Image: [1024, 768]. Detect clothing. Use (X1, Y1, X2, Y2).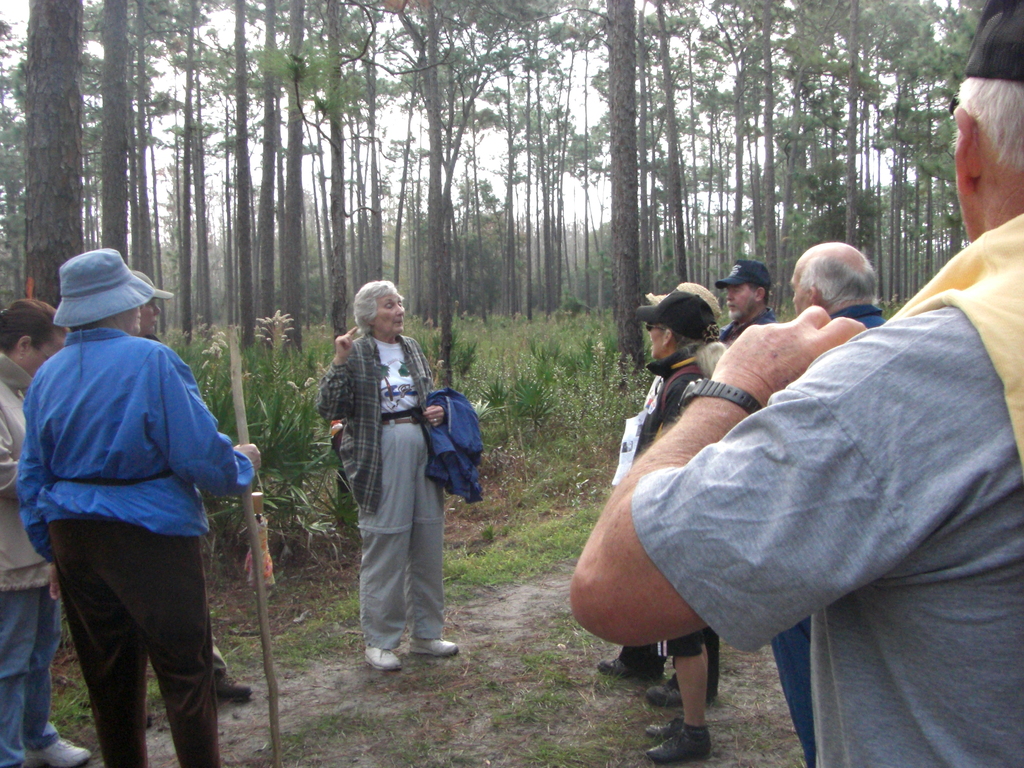
(652, 347, 698, 663).
